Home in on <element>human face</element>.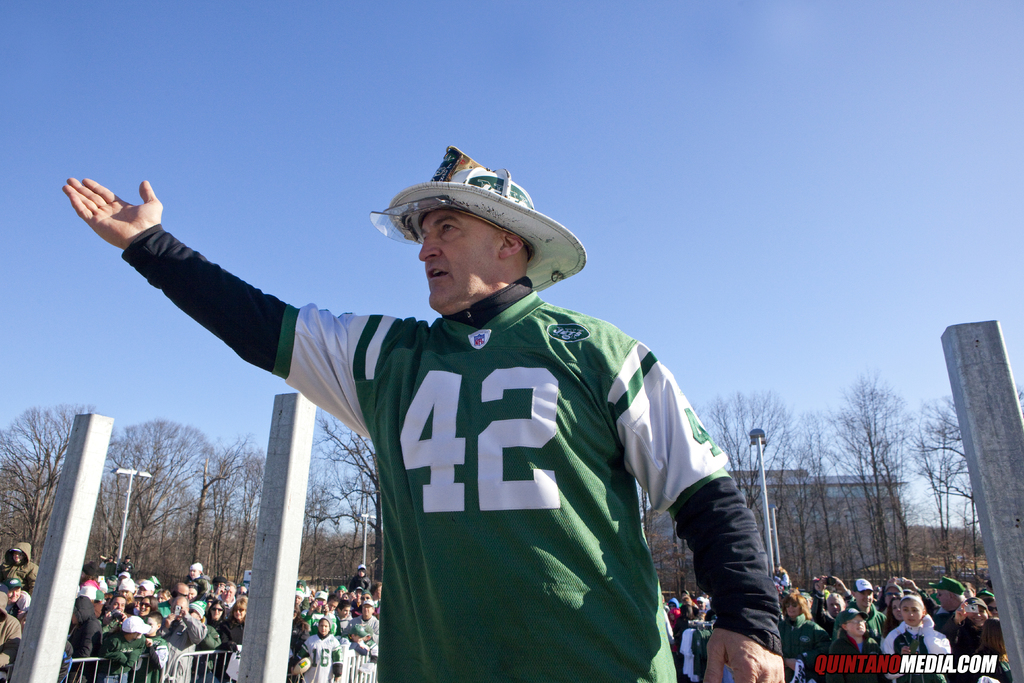
Homed in at crop(939, 588, 947, 607).
